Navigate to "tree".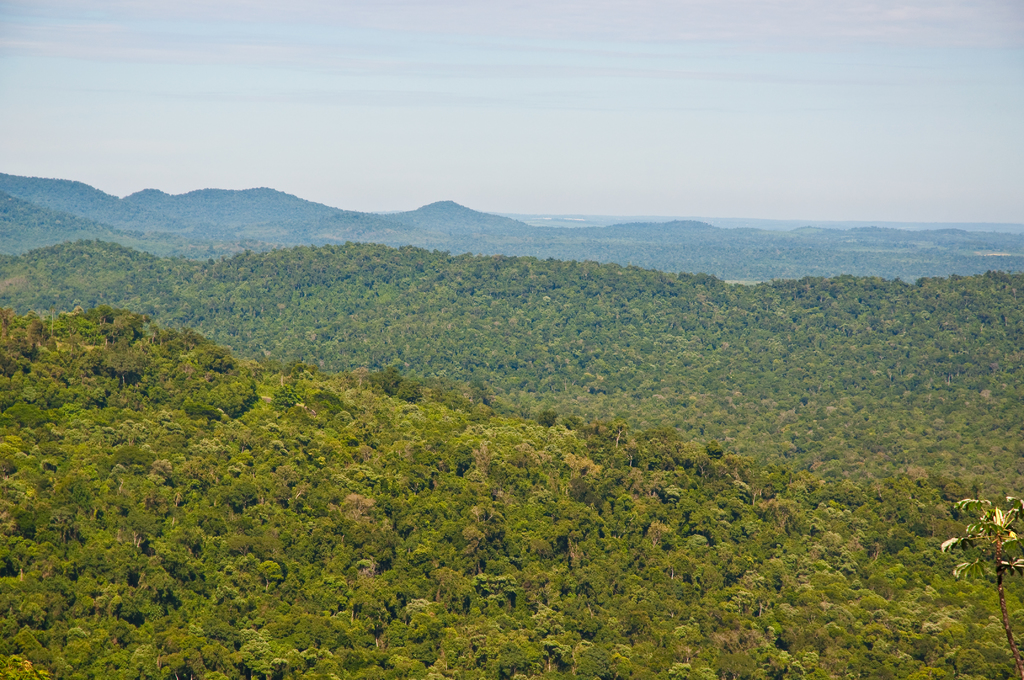
Navigation target: select_region(191, 343, 228, 371).
